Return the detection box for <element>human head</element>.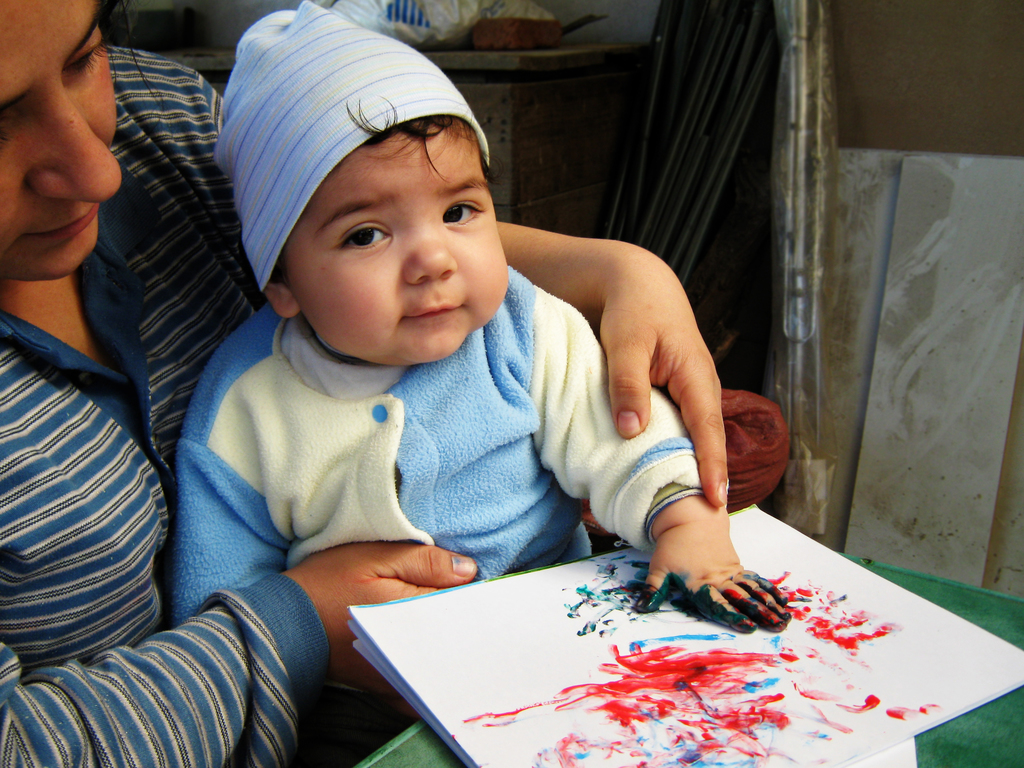
detection(0, 0, 156, 286).
